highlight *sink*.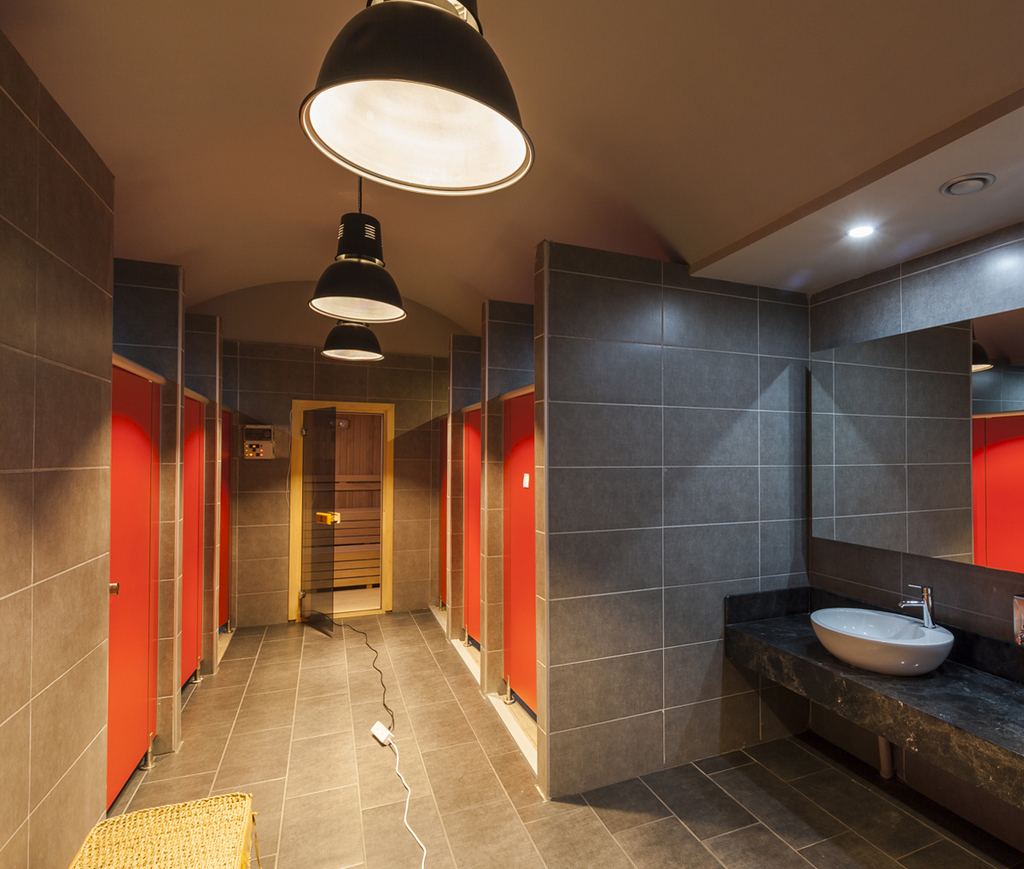
Highlighted region: <bbox>809, 585, 958, 679</bbox>.
